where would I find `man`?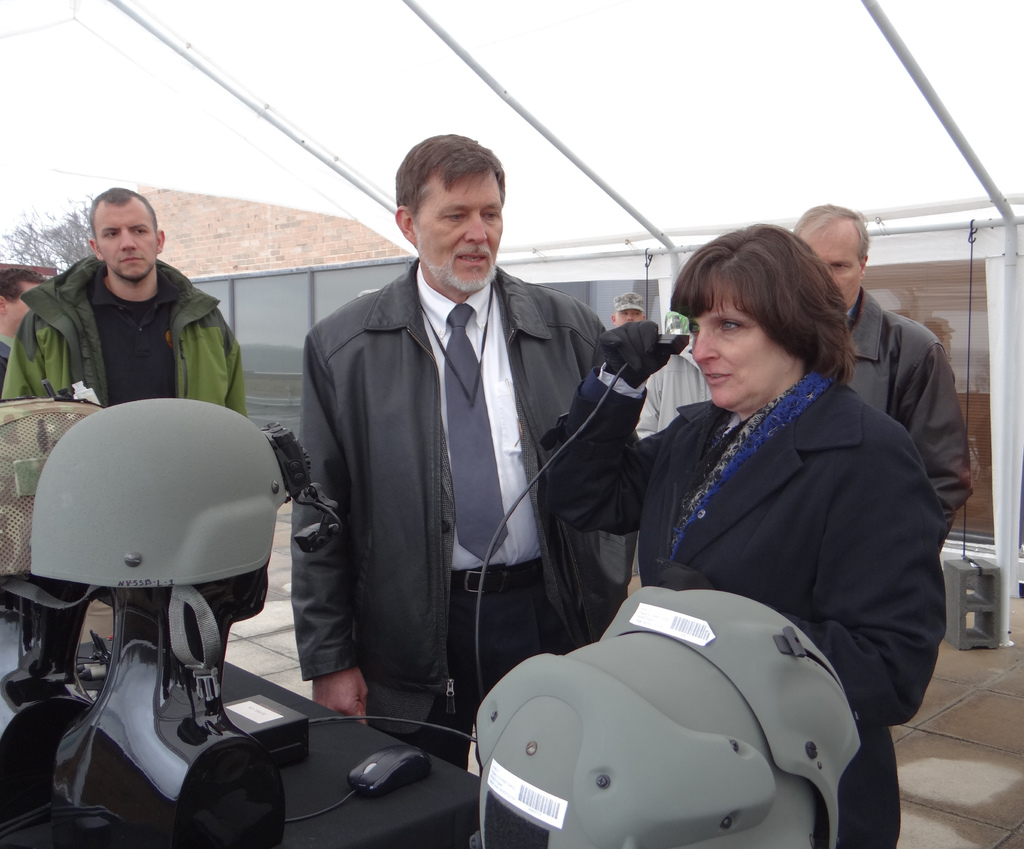
At [607, 287, 647, 329].
